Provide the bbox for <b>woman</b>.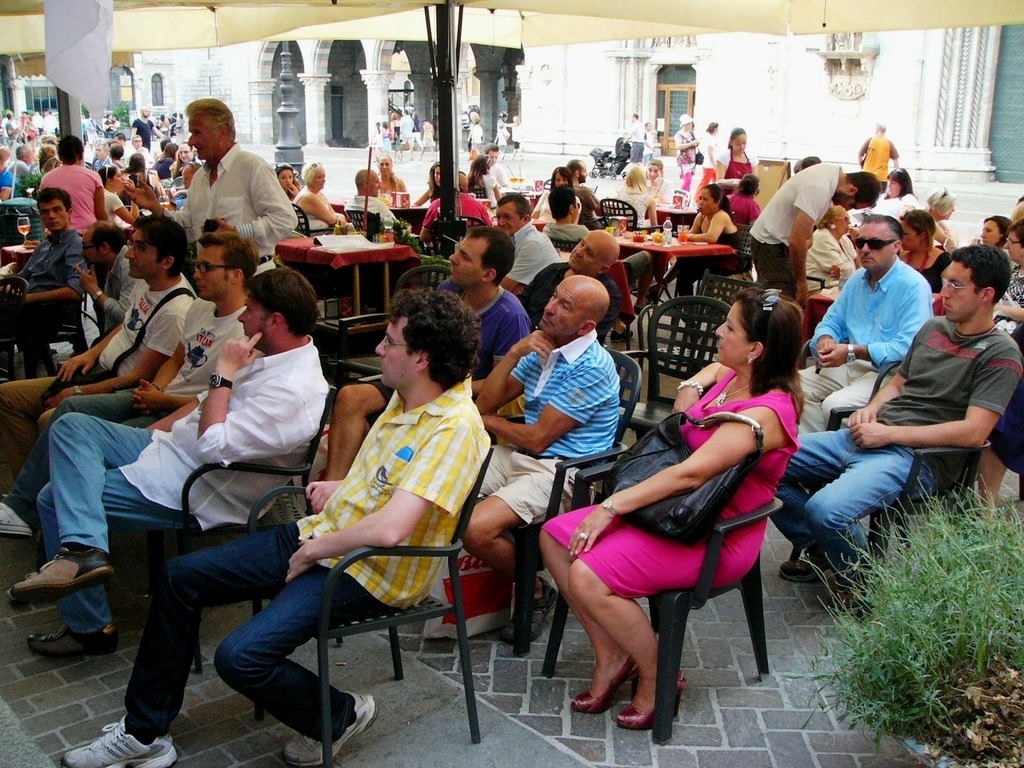
<bbox>922, 186, 963, 252</bbox>.
